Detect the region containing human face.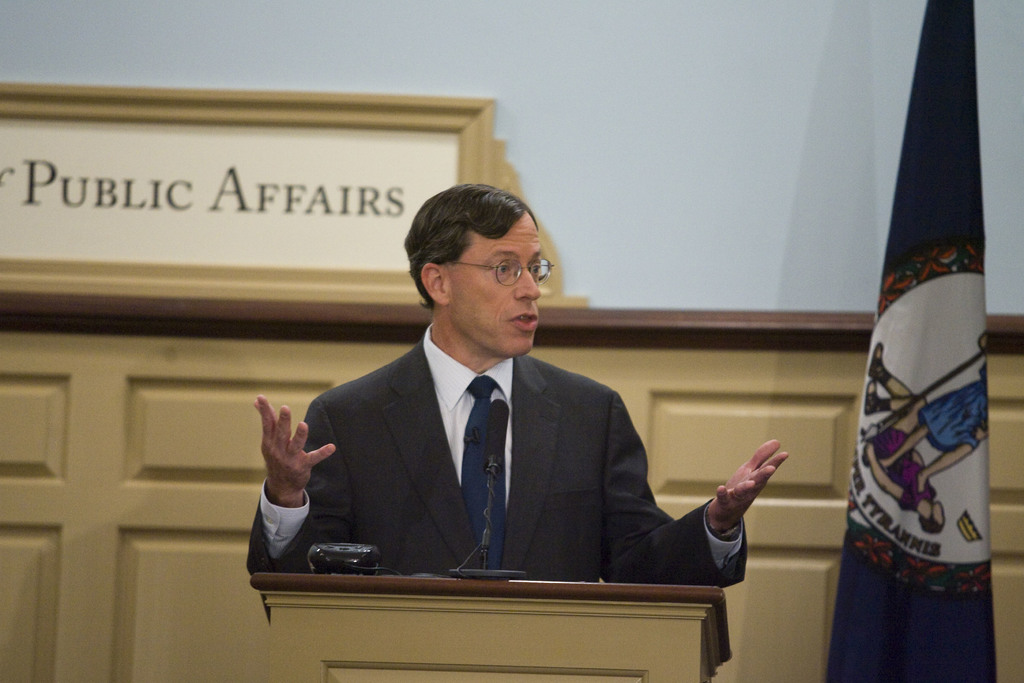
bbox=(447, 209, 538, 361).
